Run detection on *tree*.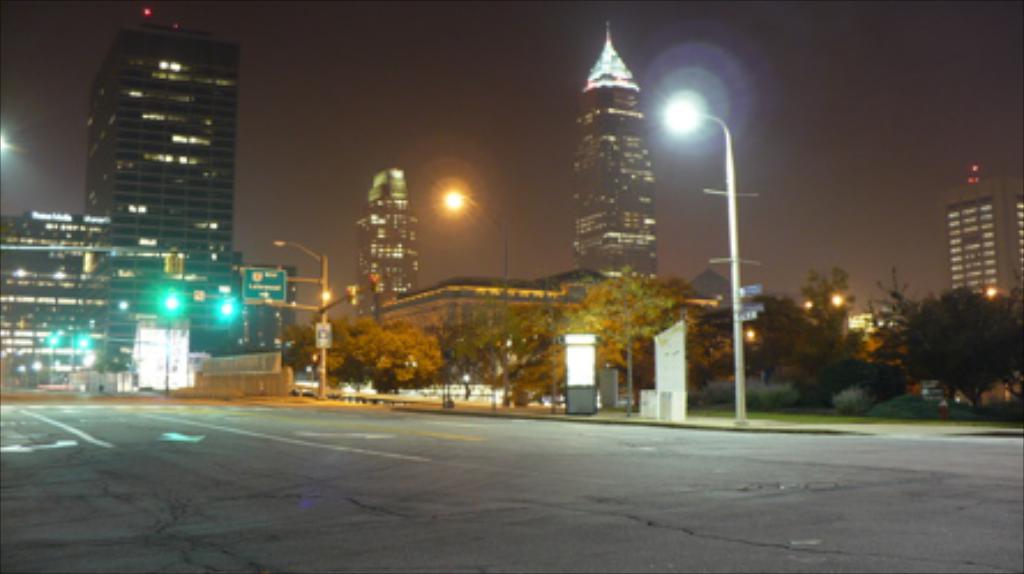
Result: {"left": 279, "top": 258, "right": 883, "bottom": 413}.
